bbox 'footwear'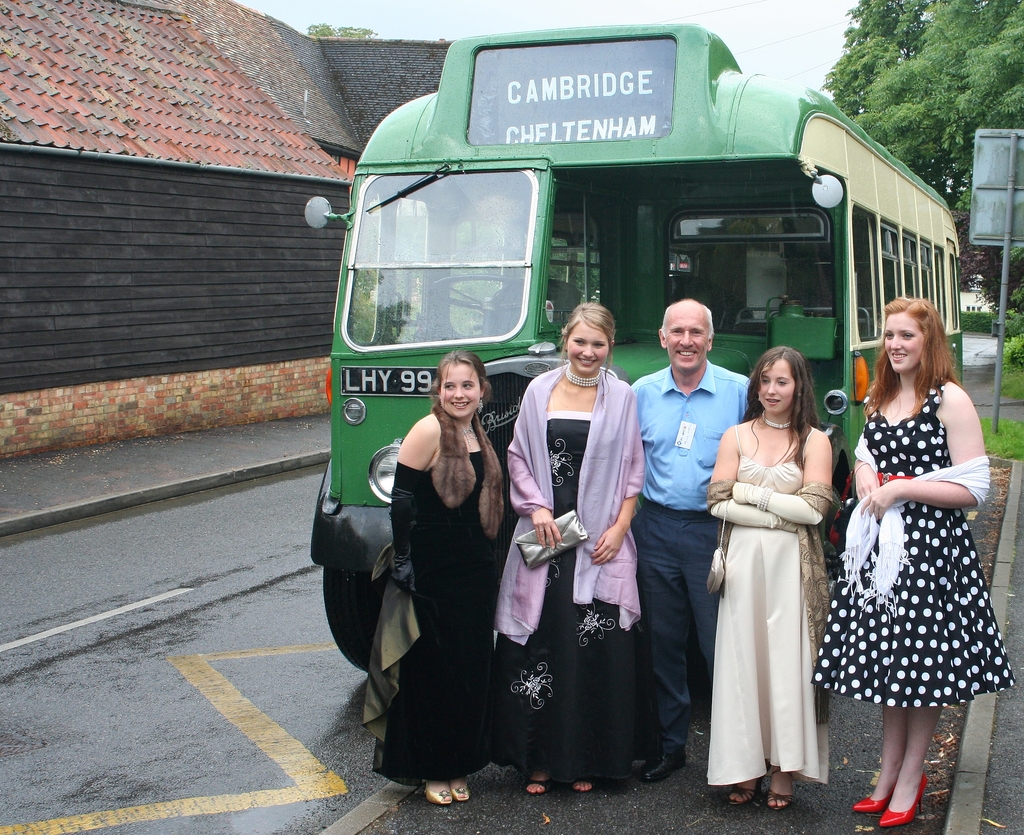
box=[423, 779, 468, 805]
